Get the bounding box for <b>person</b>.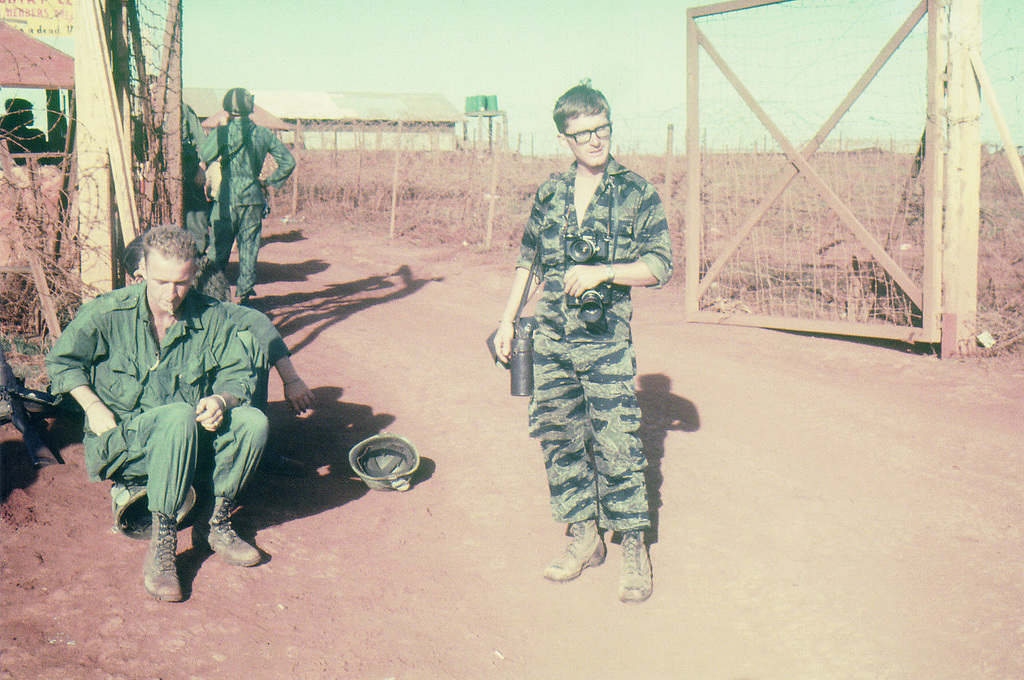
left=180, top=86, right=287, bottom=291.
